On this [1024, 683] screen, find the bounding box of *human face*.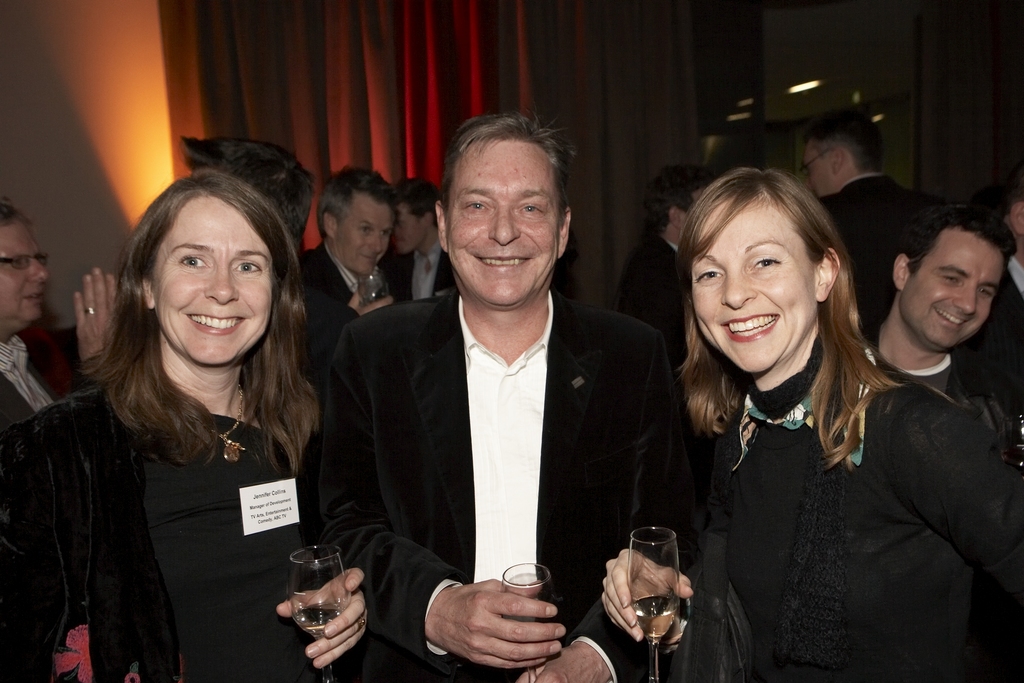
Bounding box: l=148, t=193, r=276, b=365.
